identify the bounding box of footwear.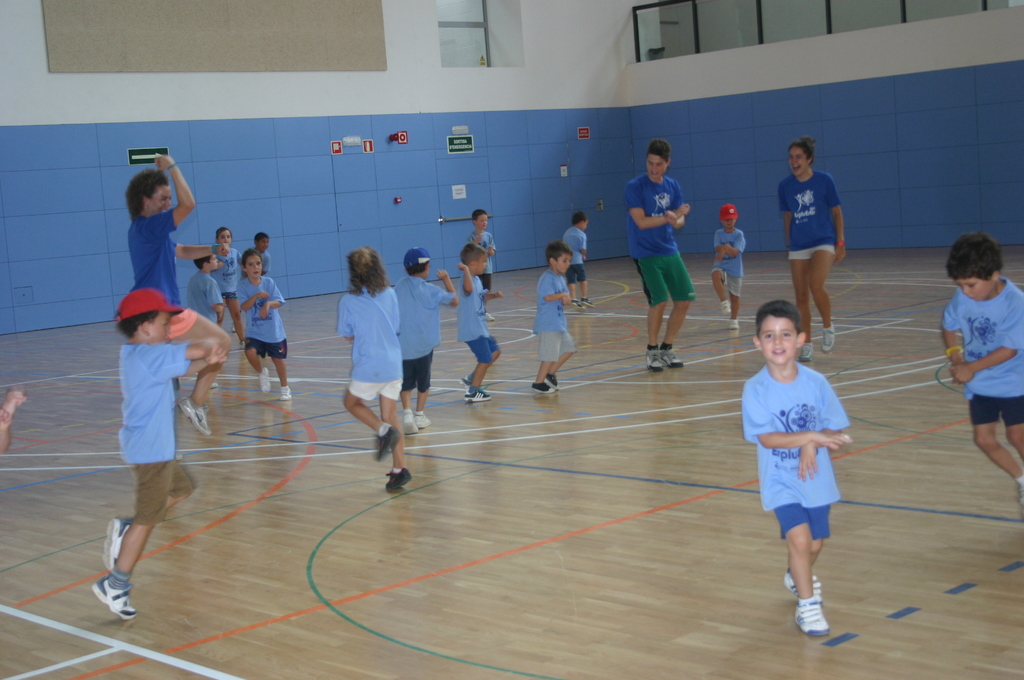
rect(404, 413, 420, 435).
